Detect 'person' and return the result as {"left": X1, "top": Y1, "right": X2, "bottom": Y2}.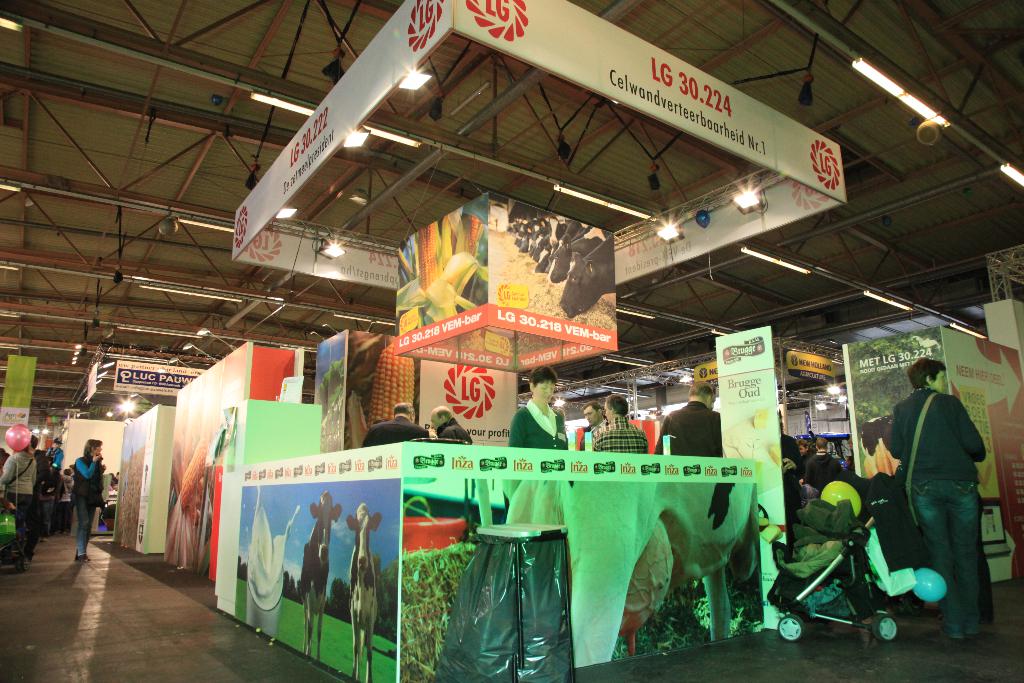
{"left": 0, "top": 425, "right": 38, "bottom": 562}.
